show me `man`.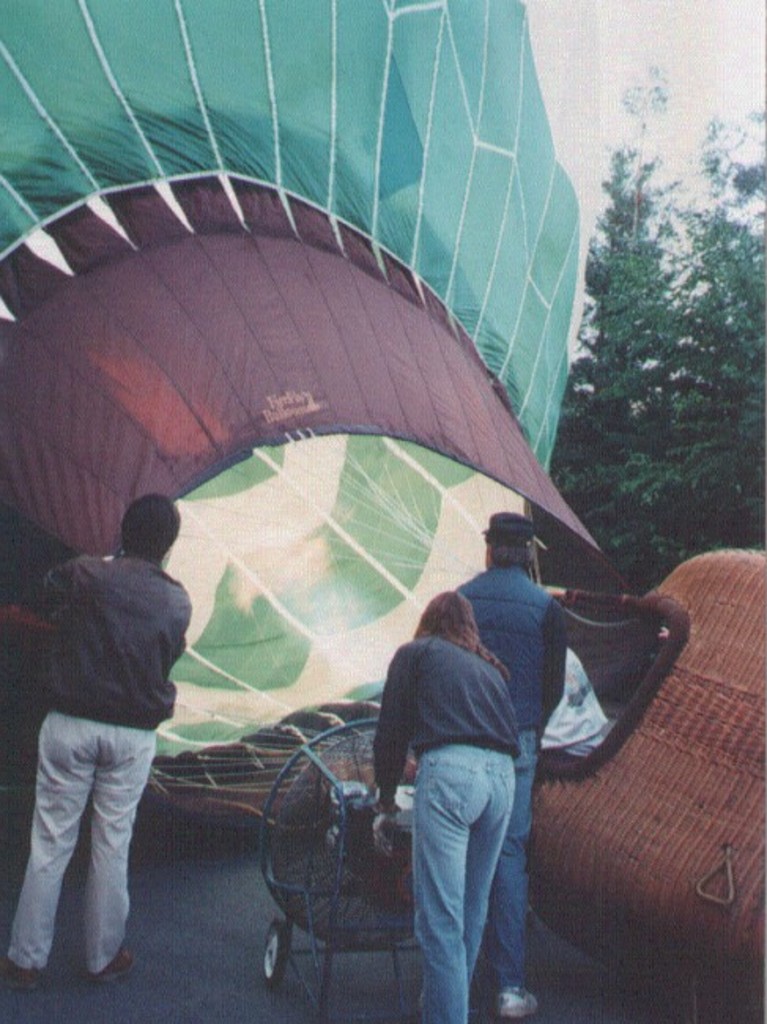
`man` is here: box(447, 512, 572, 1022).
